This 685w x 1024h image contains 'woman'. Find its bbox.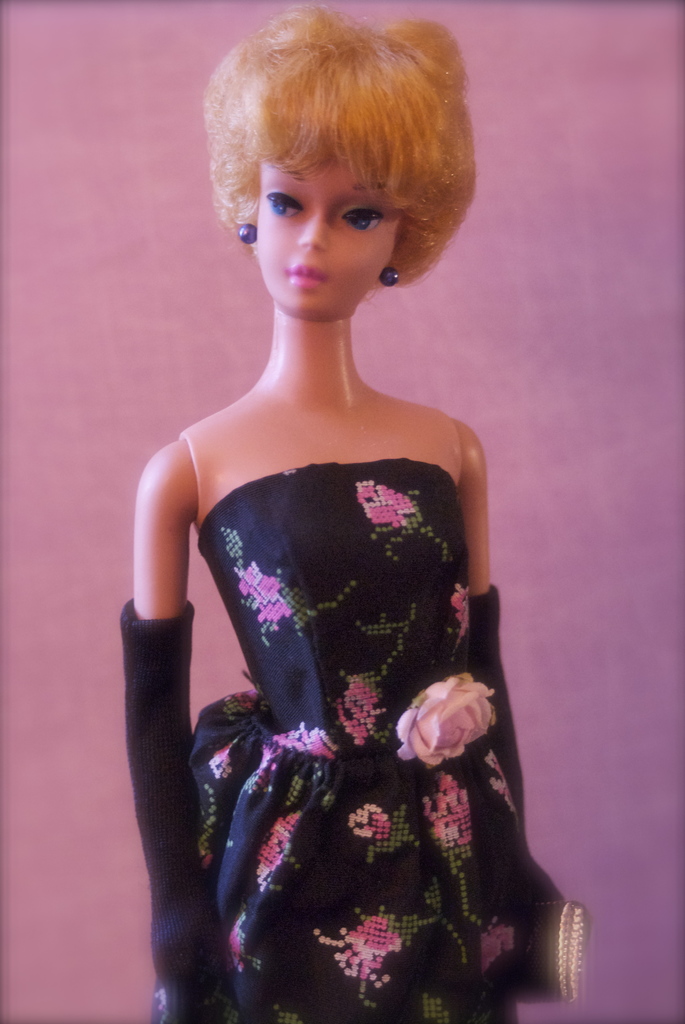
(x1=104, y1=0, x2=617, y2=1021).
